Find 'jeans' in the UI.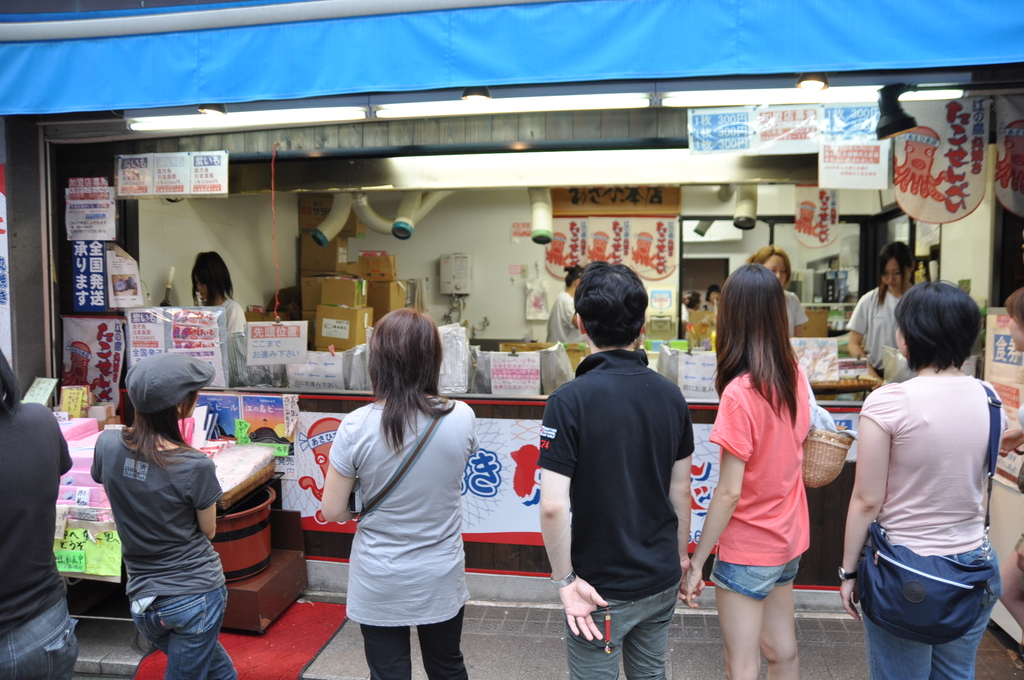
UI element at l=0, t=603, r=86, b=679.
